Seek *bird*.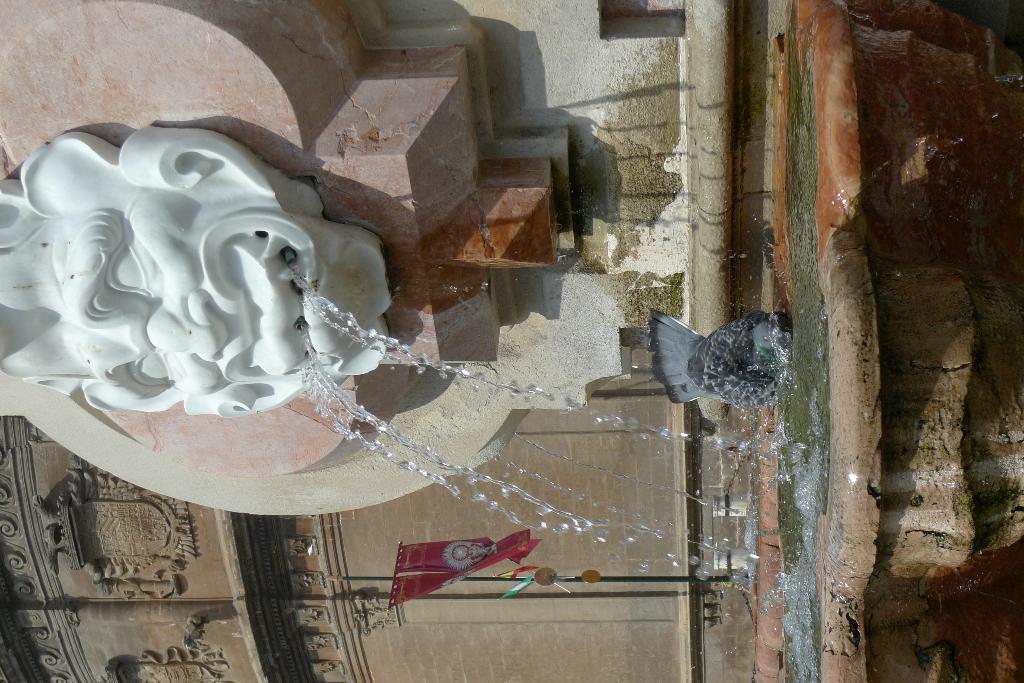
(656, 302, 792, 419).
